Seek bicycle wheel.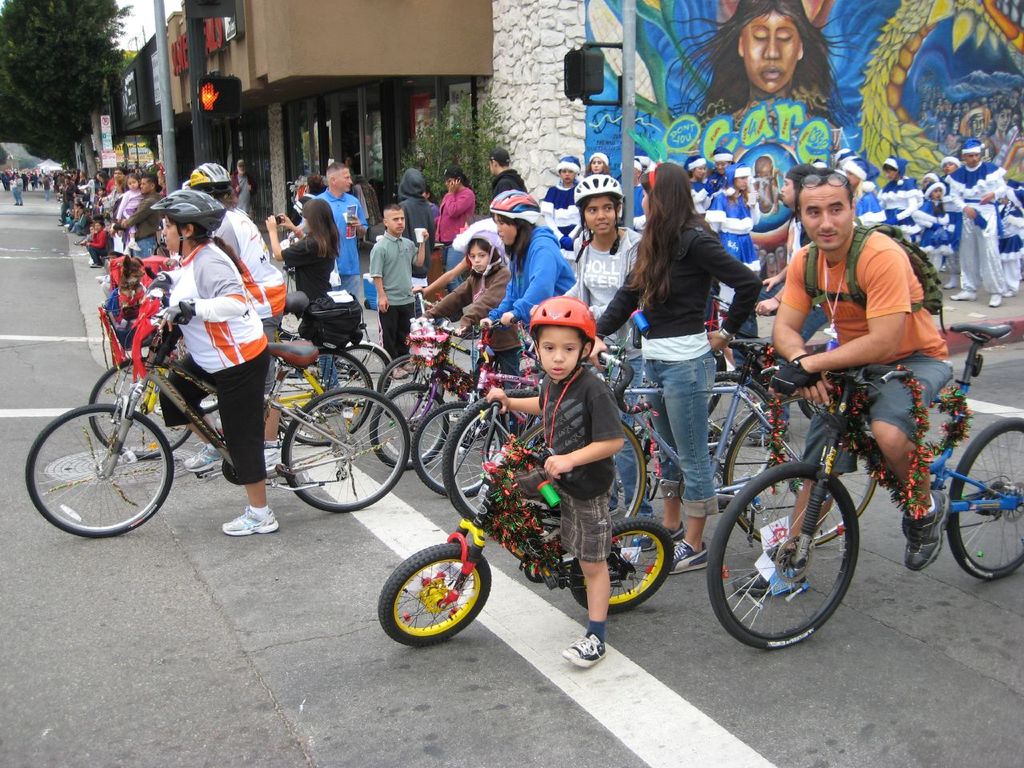
(332,341,393,409).
